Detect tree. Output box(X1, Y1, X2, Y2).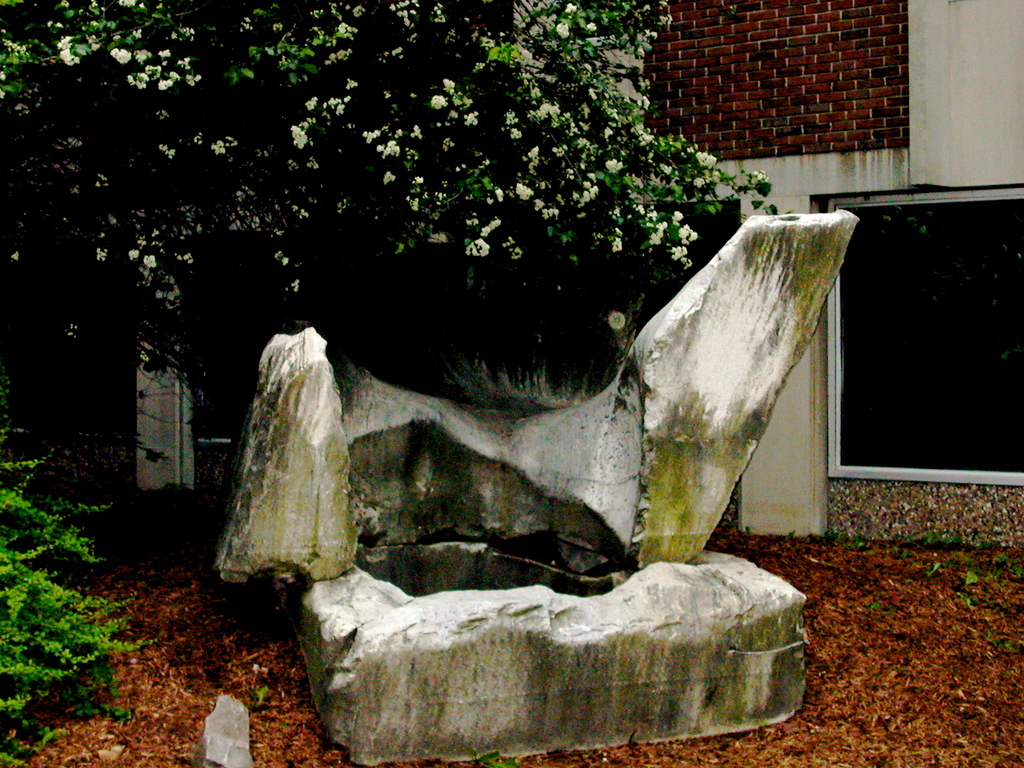
box(0, 0, 774, 464).
